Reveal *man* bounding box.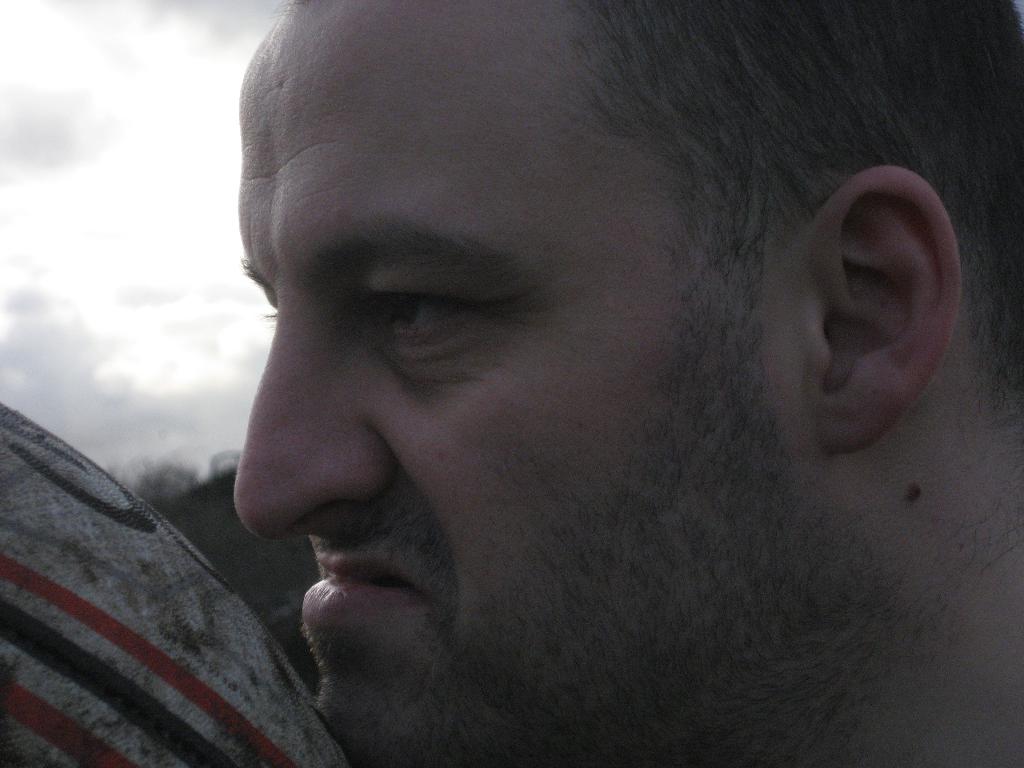
Revealed: locate(226, 0, 1023, 767).
